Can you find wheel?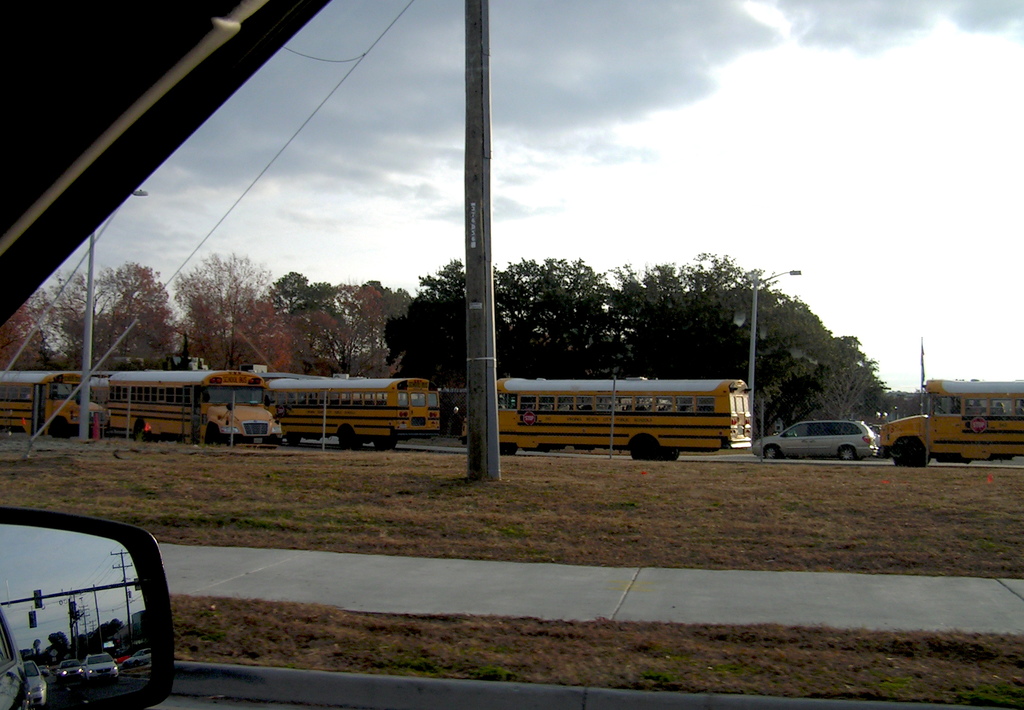
Yes, bounding box: x1=633, y1=439, x2=660, y2=456.
